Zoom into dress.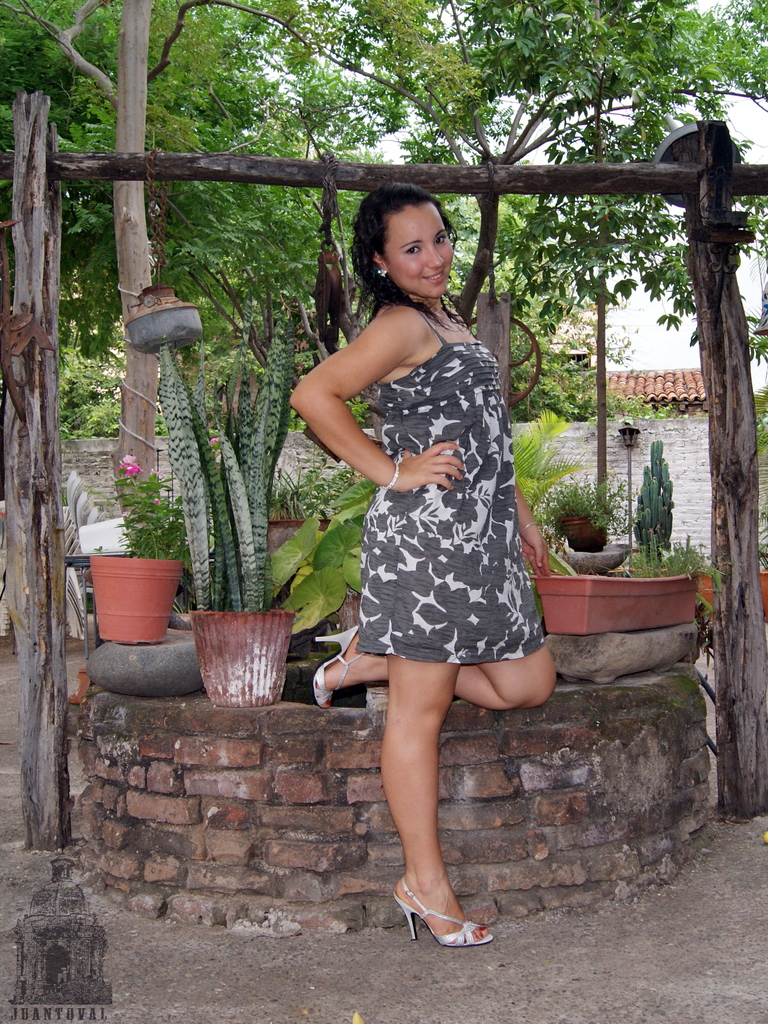
Zoom target: pyautogui.locateOnScreen(356, 312, 550, 664).
